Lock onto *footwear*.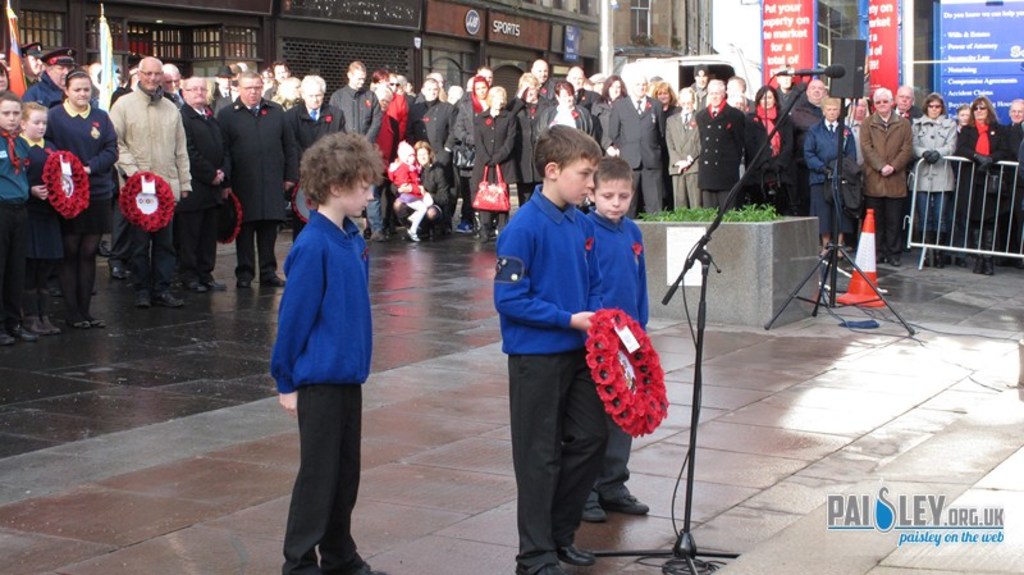
Locked: <box>333,561,379,574</box>.
